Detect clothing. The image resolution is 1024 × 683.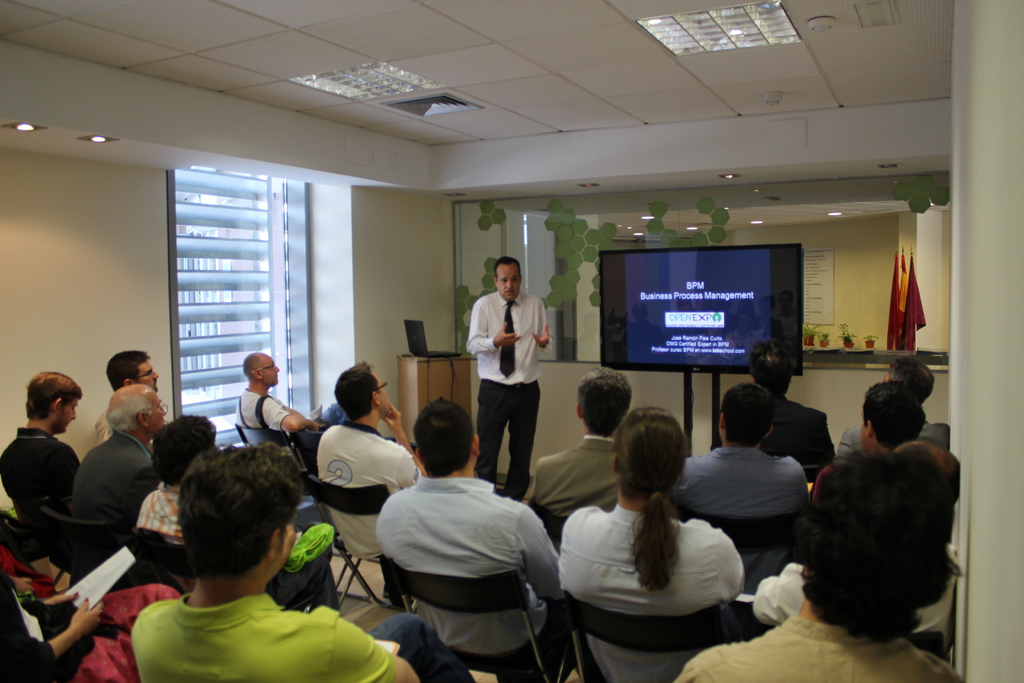
pyautogui.locateOnScreen(309, 424, 429, 567).
